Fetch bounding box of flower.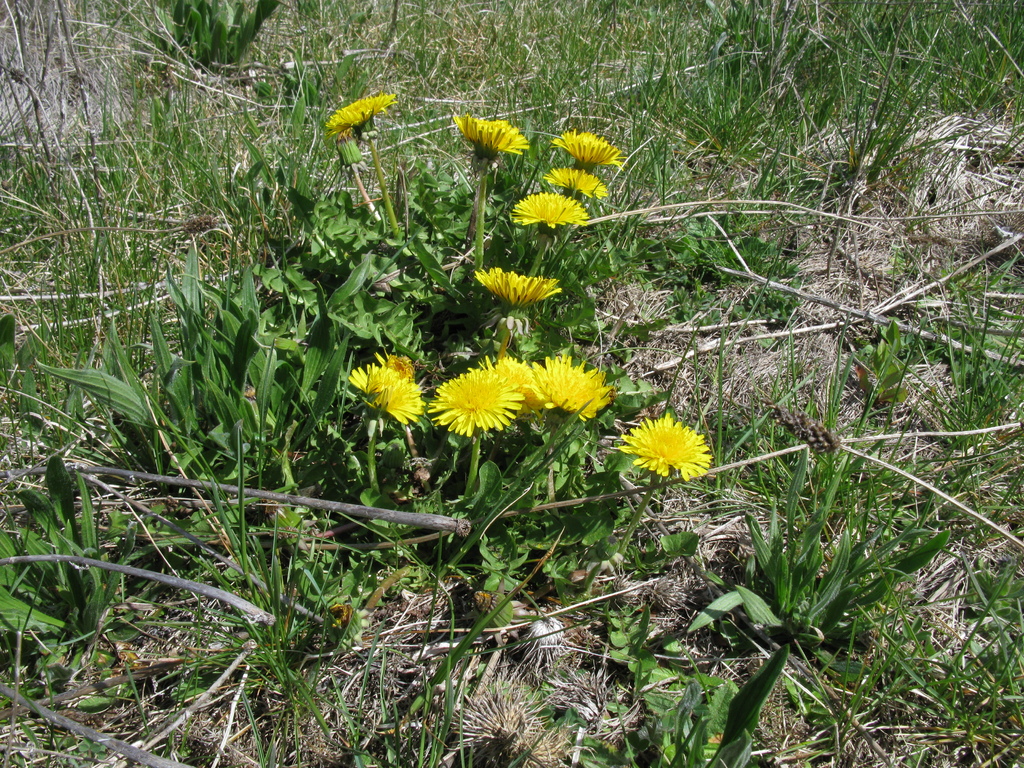
Bbox: (427, 355, 524, 435).
